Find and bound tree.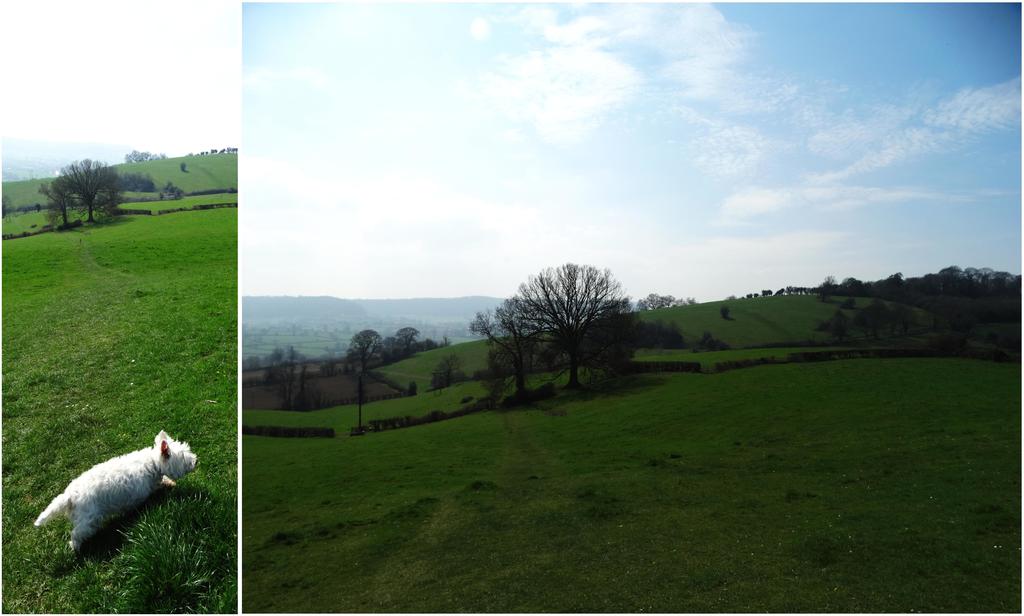
Bound: <bbox>259, 358, 294, 406</bbox>.
